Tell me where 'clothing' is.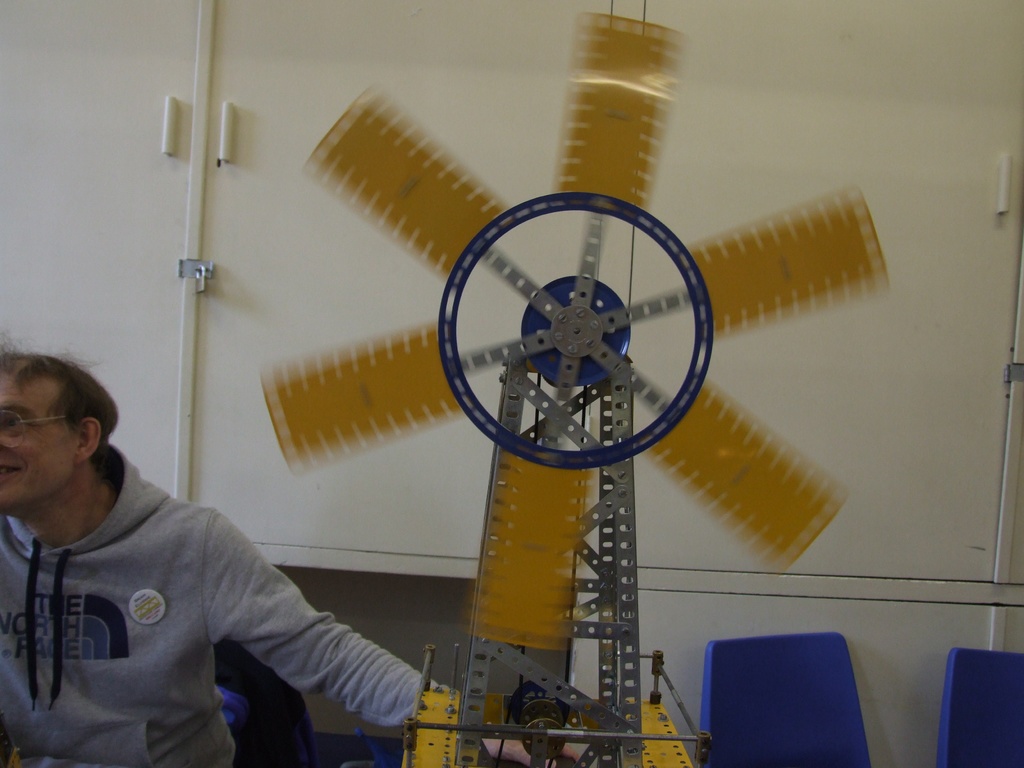
'clothing' is at box=[0, 443, 442, 767].
